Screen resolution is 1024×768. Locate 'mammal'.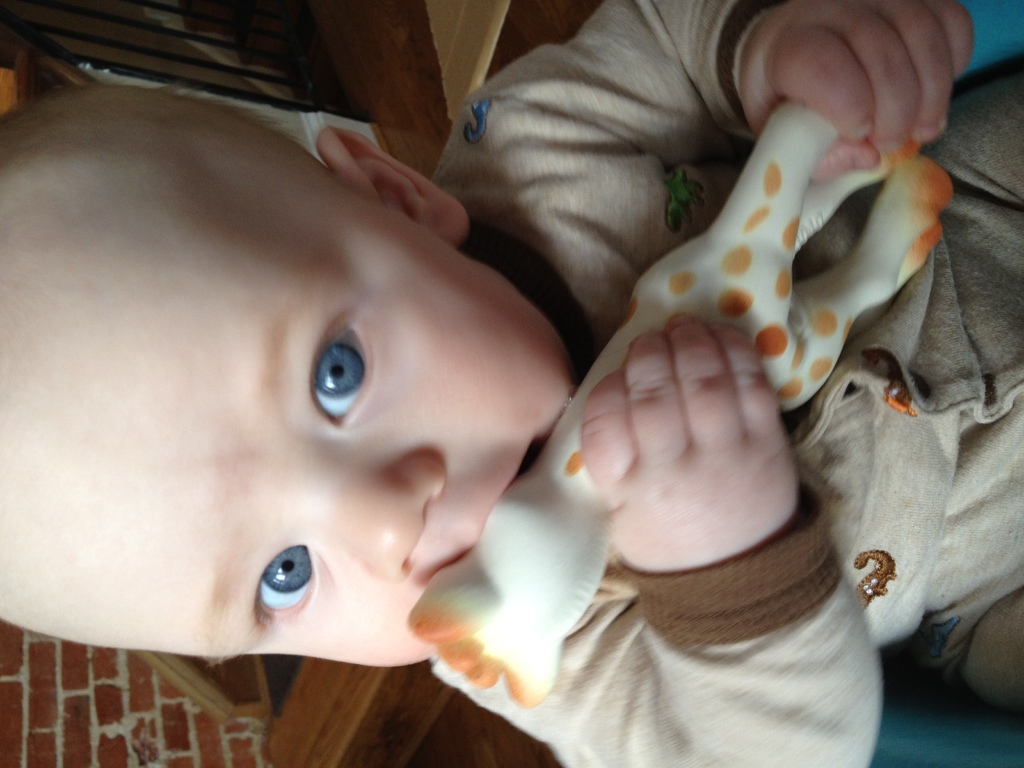
<box>403,107,953,697</box>.
